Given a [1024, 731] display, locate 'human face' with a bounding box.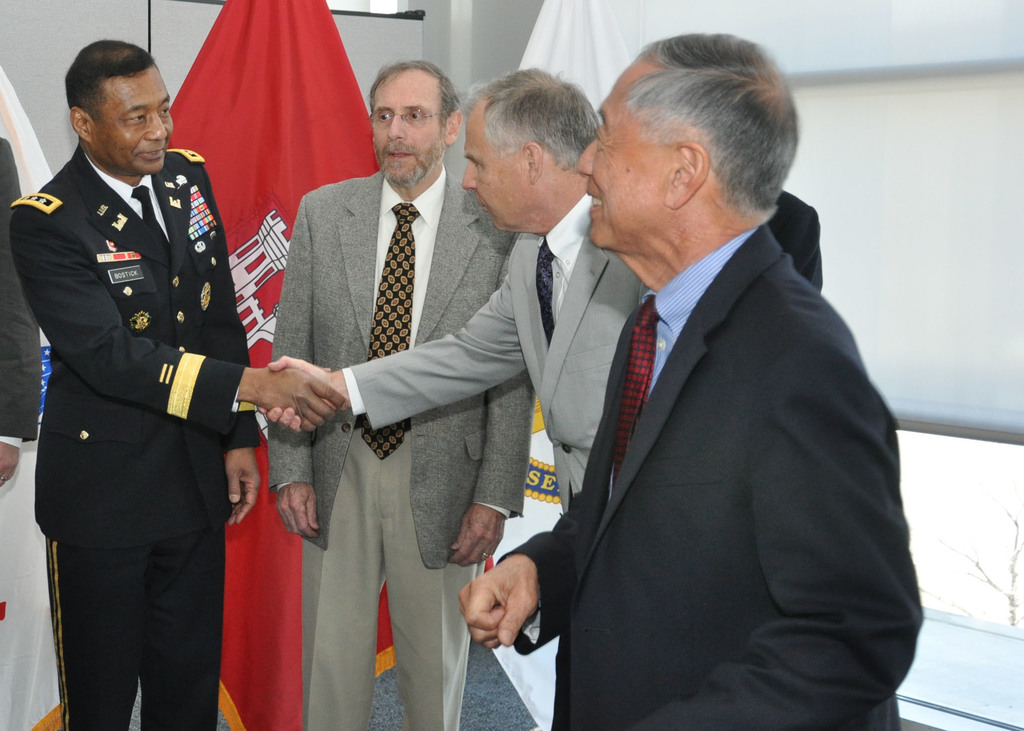
Located: 97, 62, 169, 172.
